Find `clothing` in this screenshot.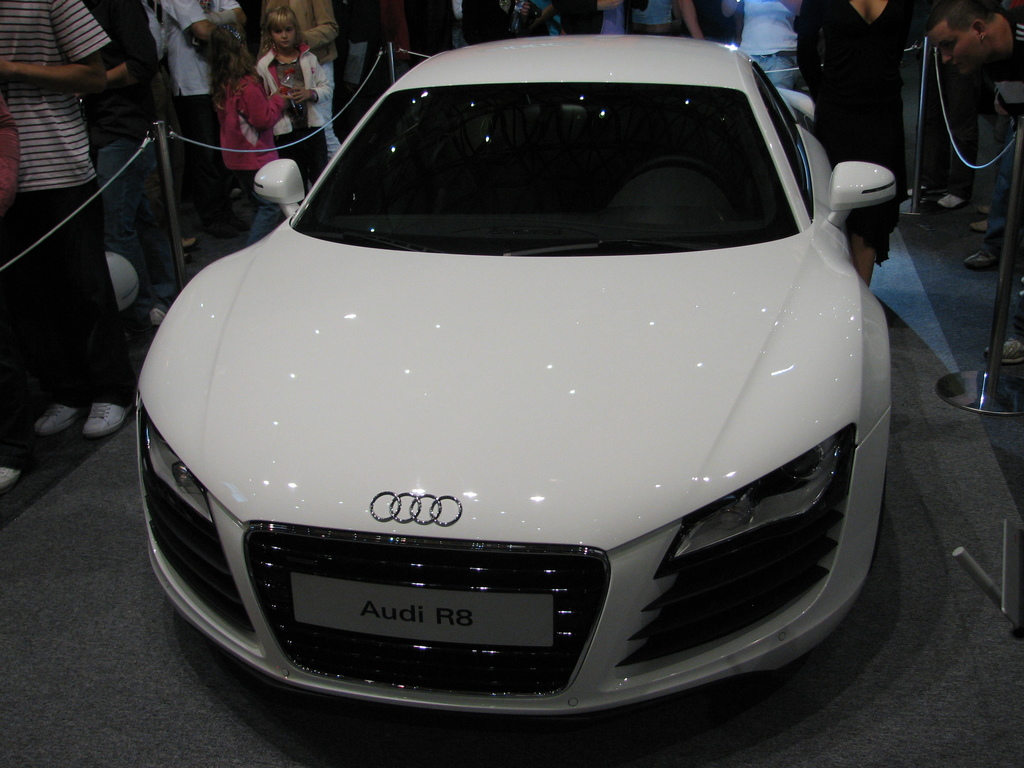
The bounding box for `clothing` is detection(744, 0, 808, 92).
